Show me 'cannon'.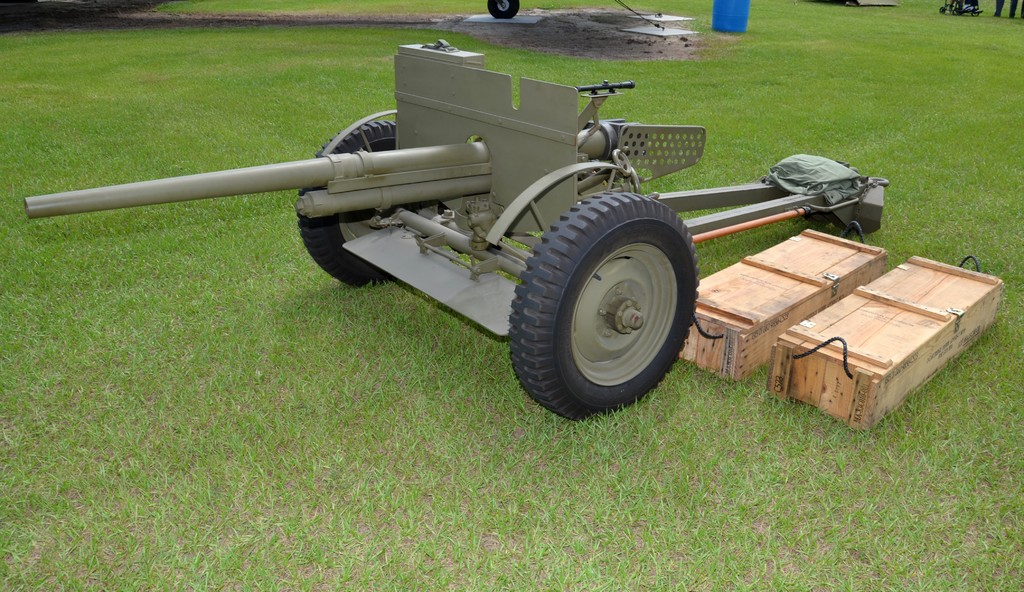
'cannon' is here: 24 38 893 418.
